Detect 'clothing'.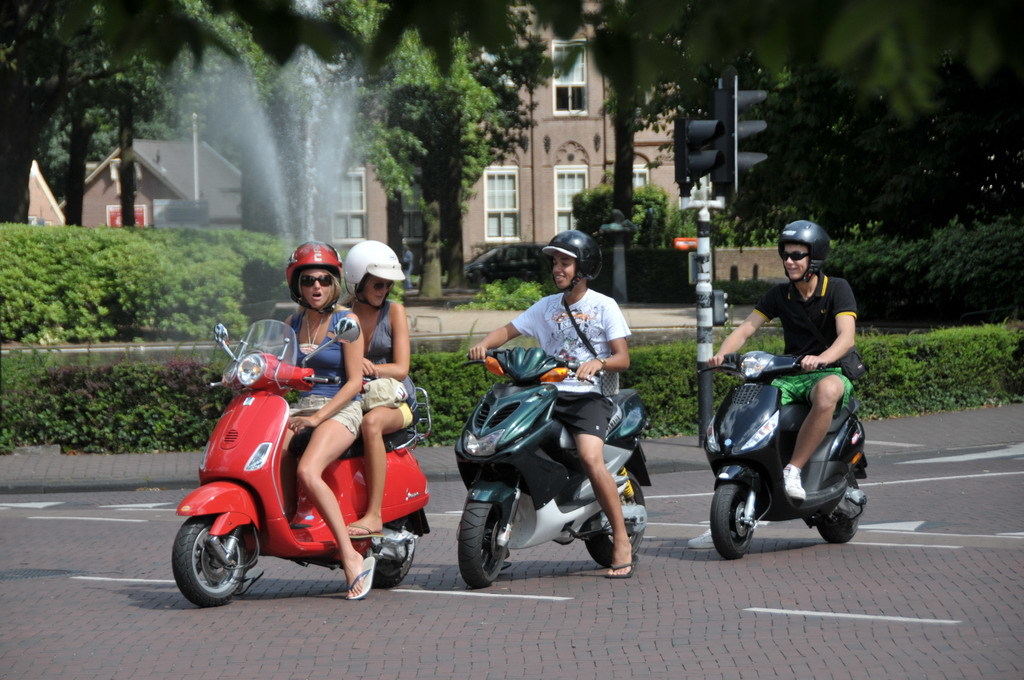
Detected at locate(764, 280, 864, 409).
